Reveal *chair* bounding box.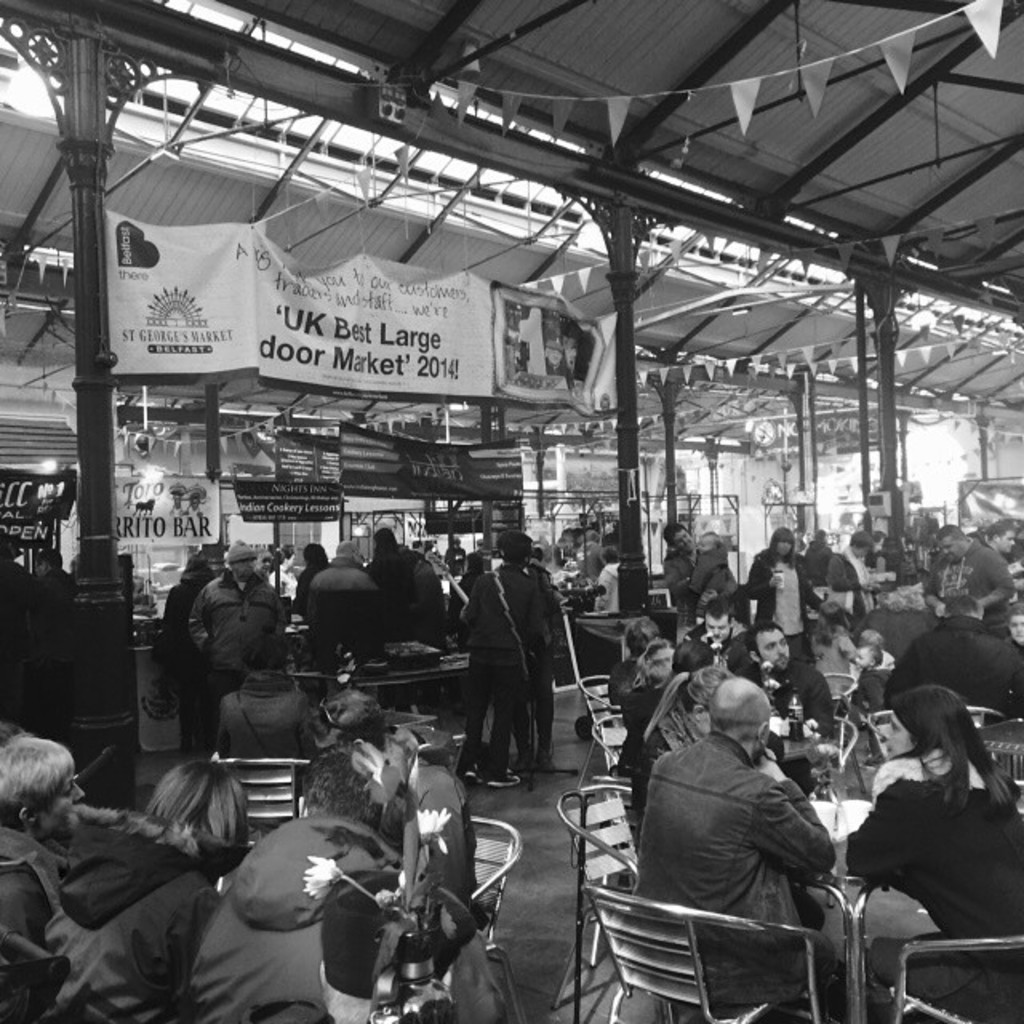
Revealed: (left=587, top=885, right=827, bottom=1022).
